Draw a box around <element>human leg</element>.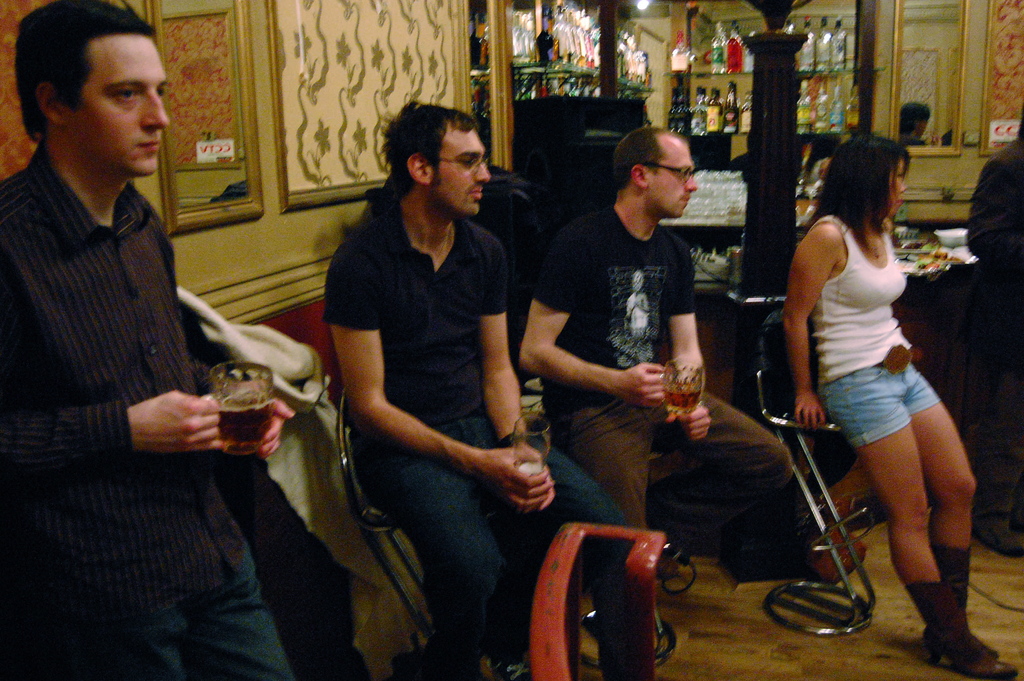
select_region(819, 363, 1022, 680).
